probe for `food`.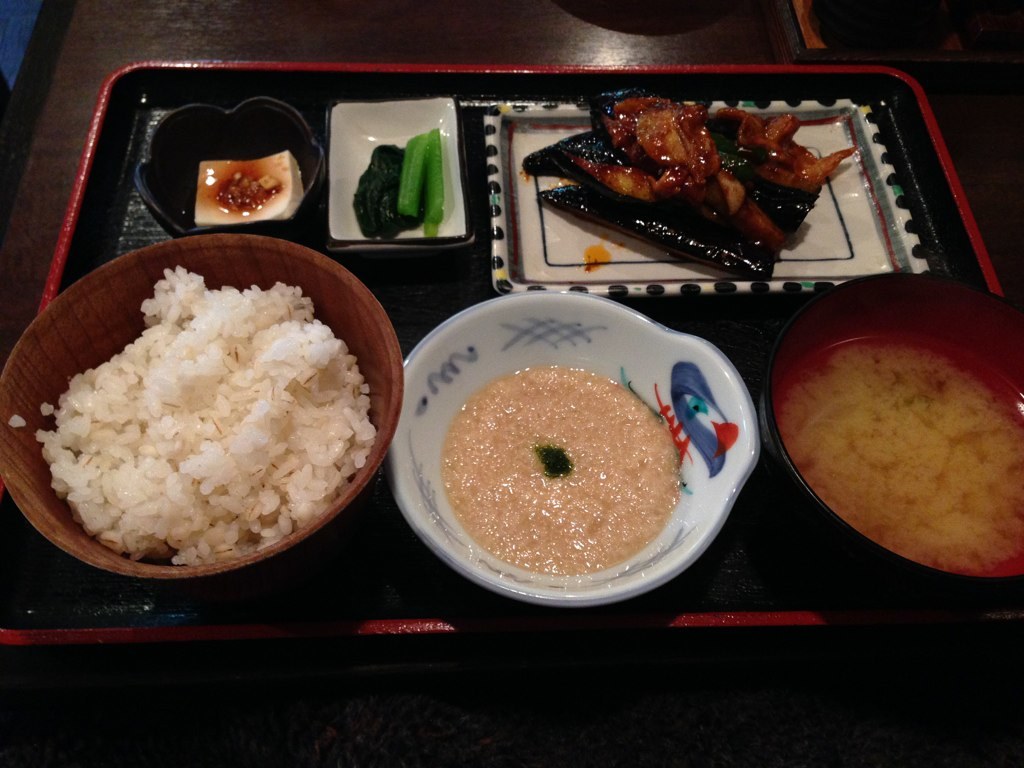
Probe result: l=441, t=362, r=681, b=575.
